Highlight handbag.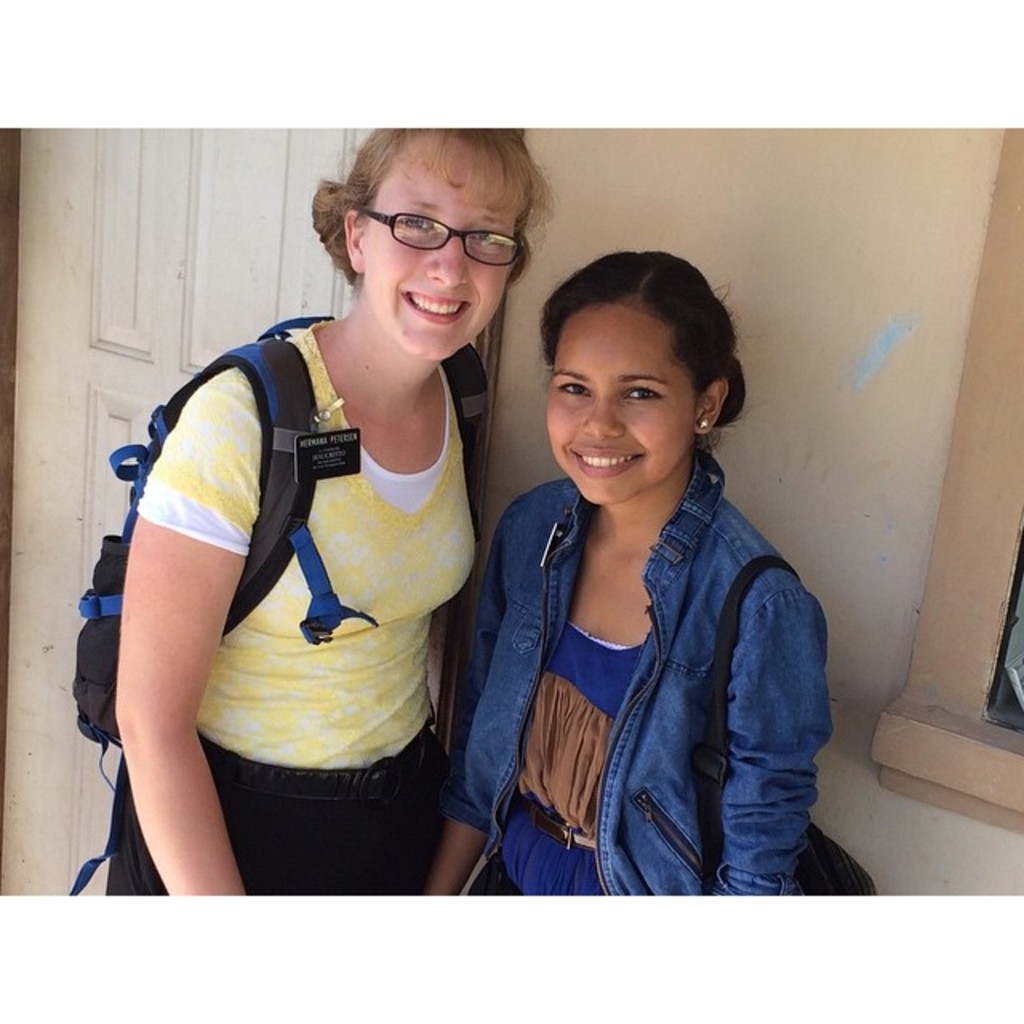
Highlighted region: l=701, t=557, r=875, b=912.
